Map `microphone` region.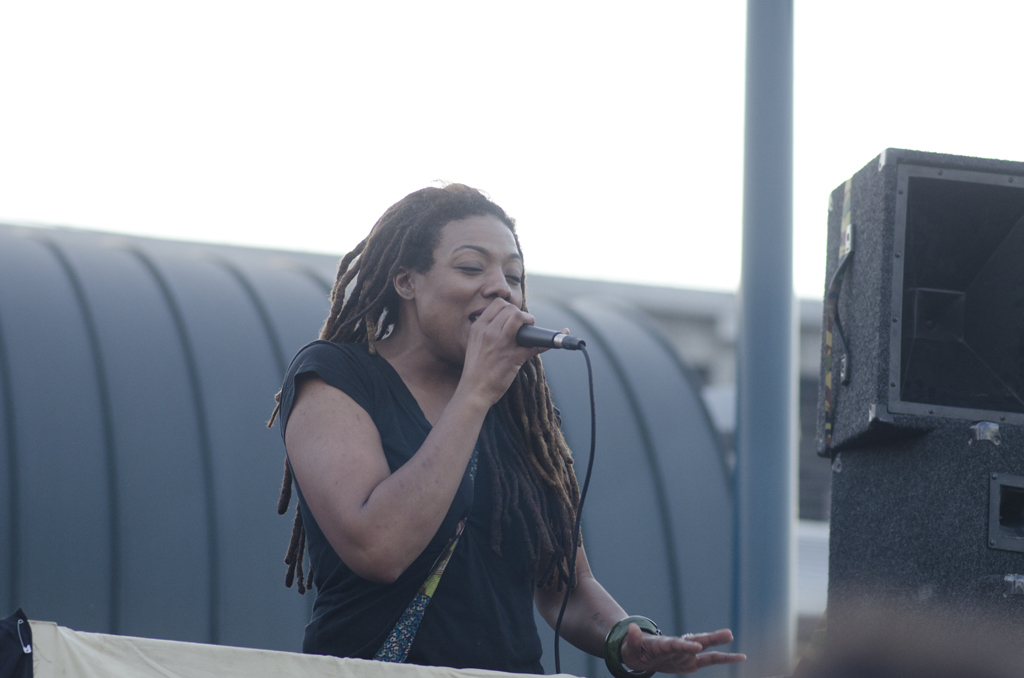
Mapped to [512,320,593,352].
